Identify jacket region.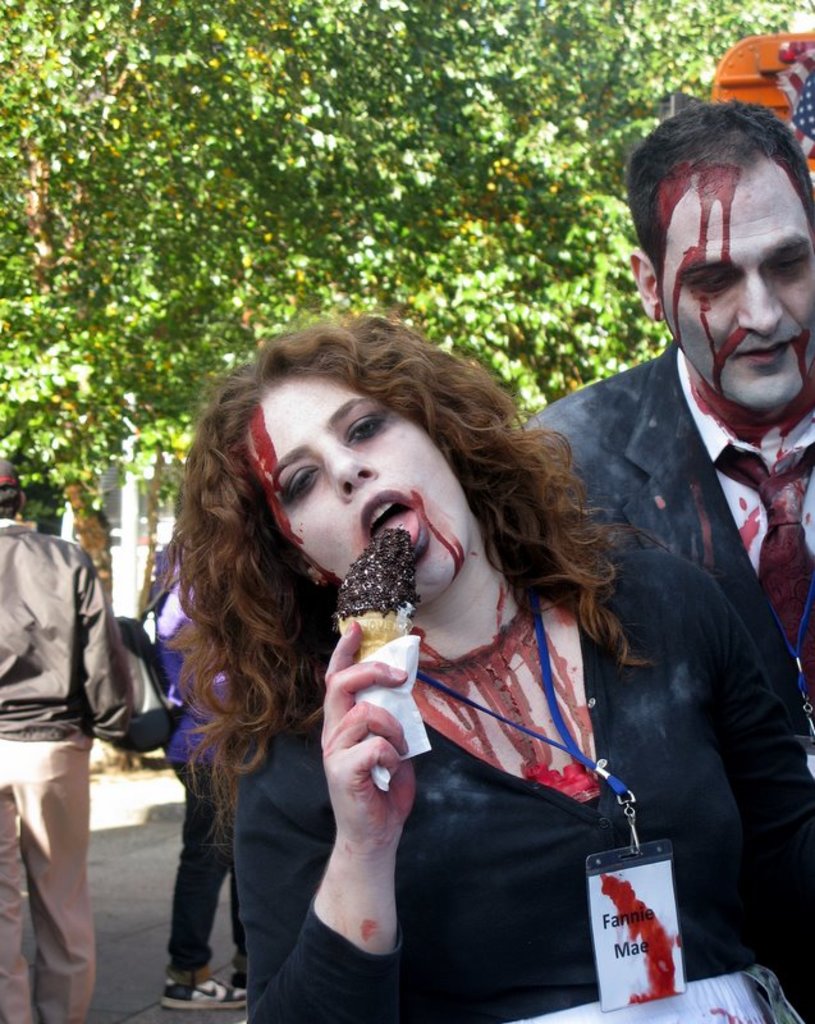
Region: crop(3, 494, 147, 796).
